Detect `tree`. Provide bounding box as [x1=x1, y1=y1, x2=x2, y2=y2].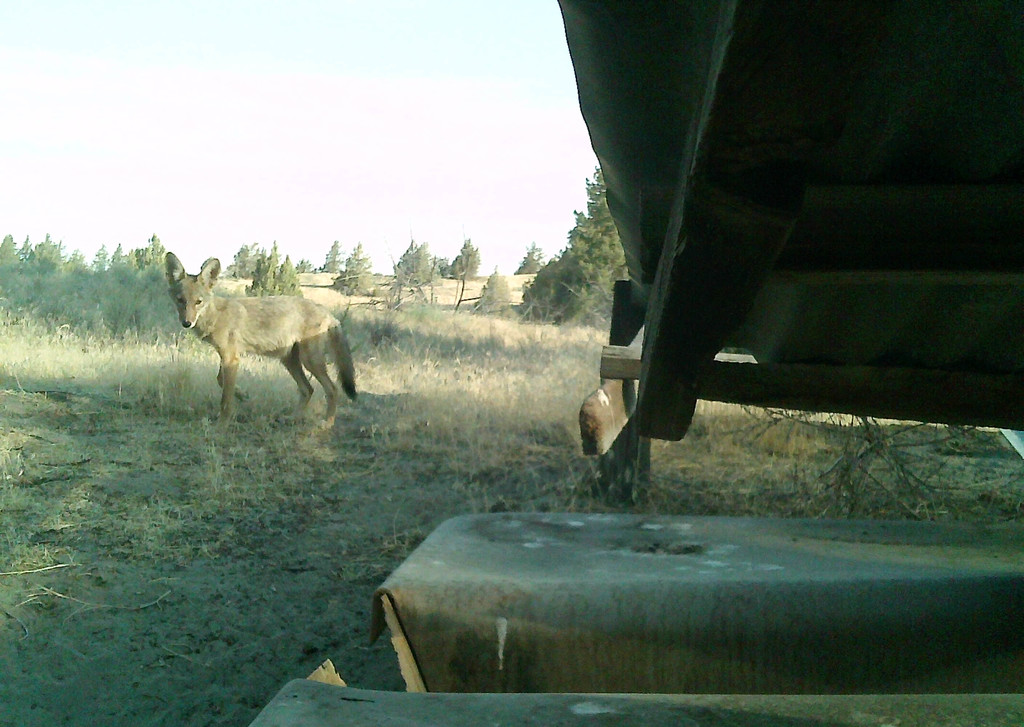
[x1=336, y1=239, x2=387, y2=300].
